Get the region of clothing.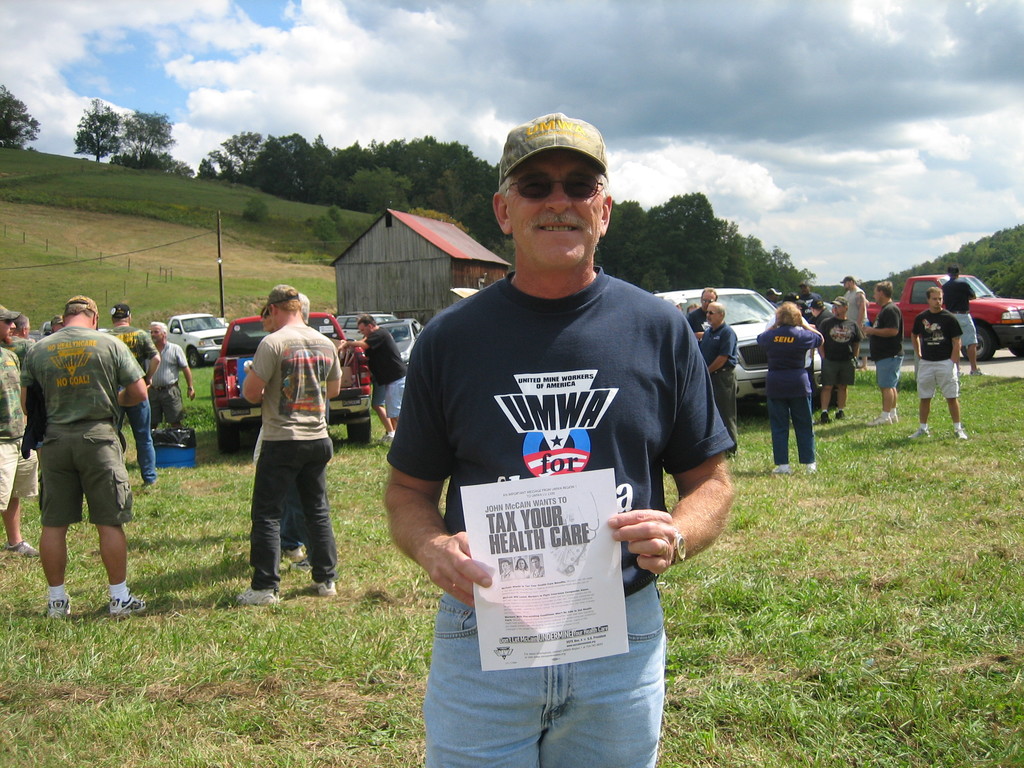
locate(705, 316, 734, 440).
